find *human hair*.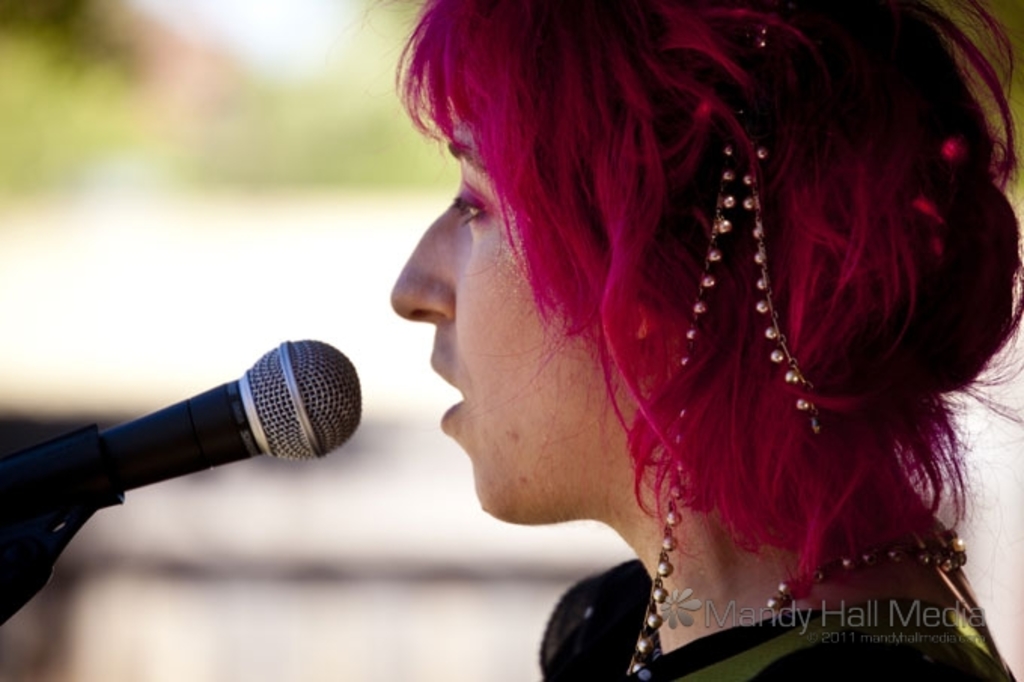
294,0,1023,681.
